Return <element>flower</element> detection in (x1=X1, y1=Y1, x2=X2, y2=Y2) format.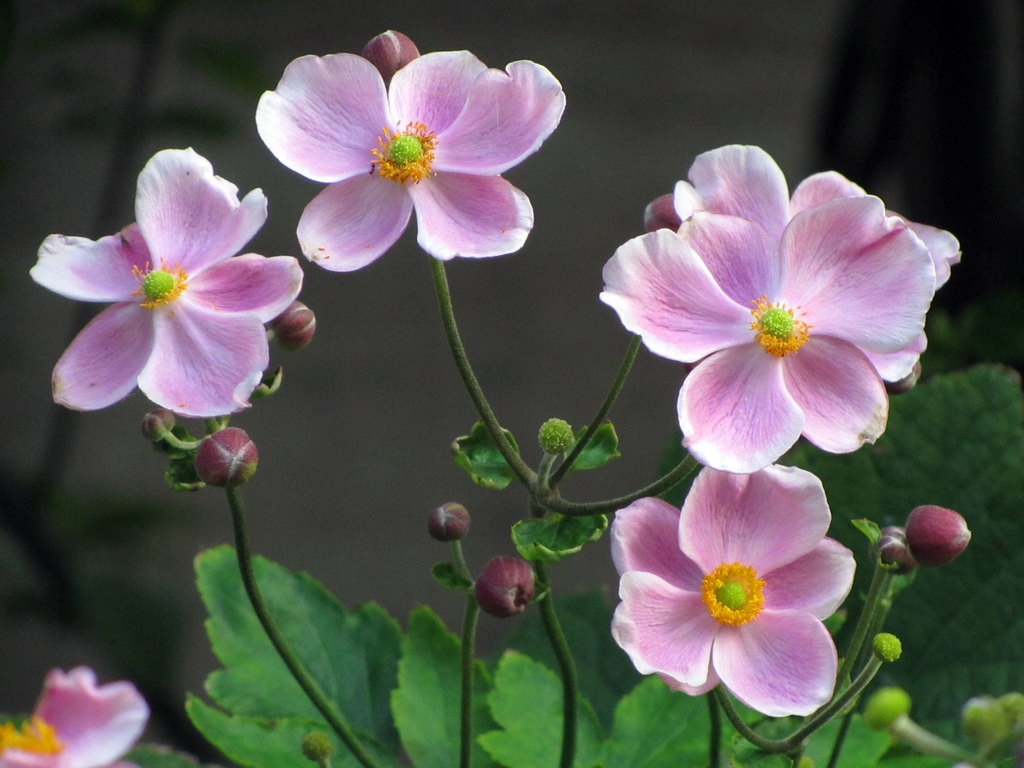
(x1=870, y1=523, x2=922, y2=577).
